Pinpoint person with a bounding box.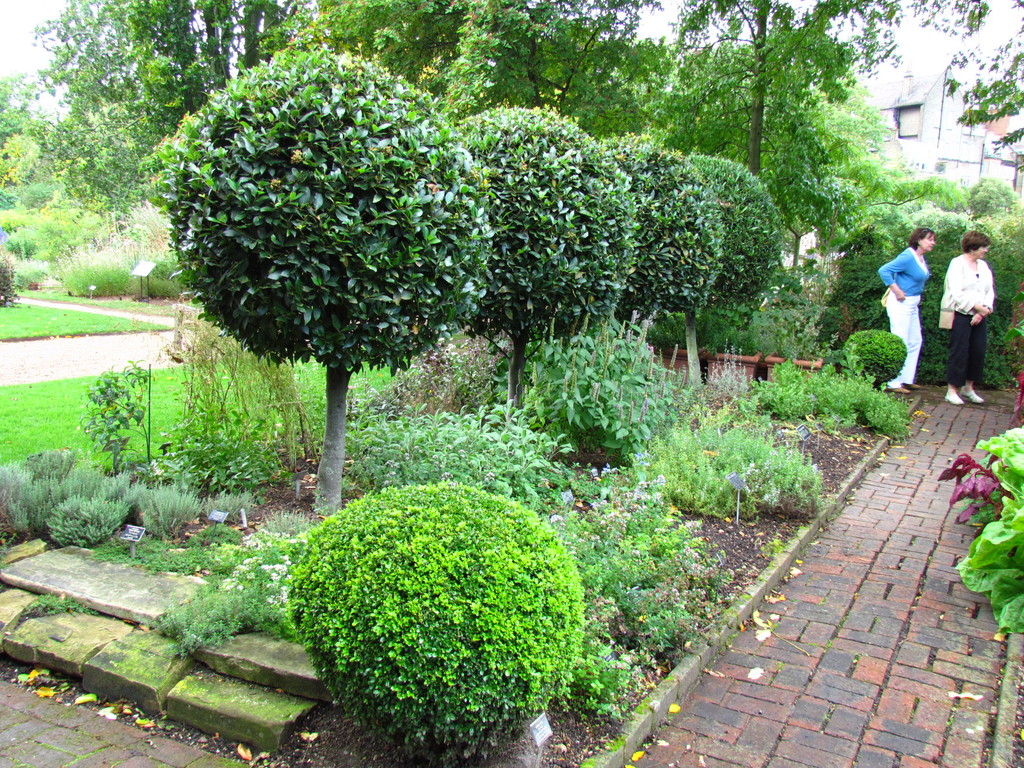
bbox(898, 230, 952, 383).
